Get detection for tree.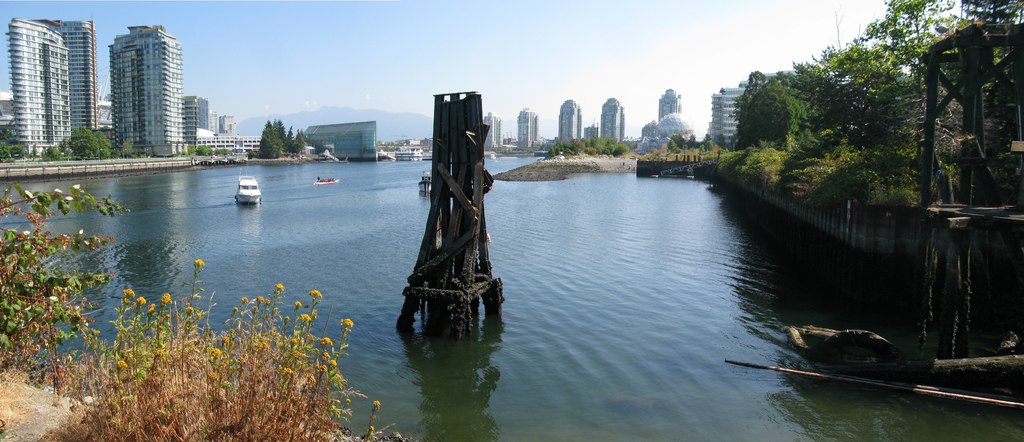
Detection: rect(261, 120, 283, 159).
